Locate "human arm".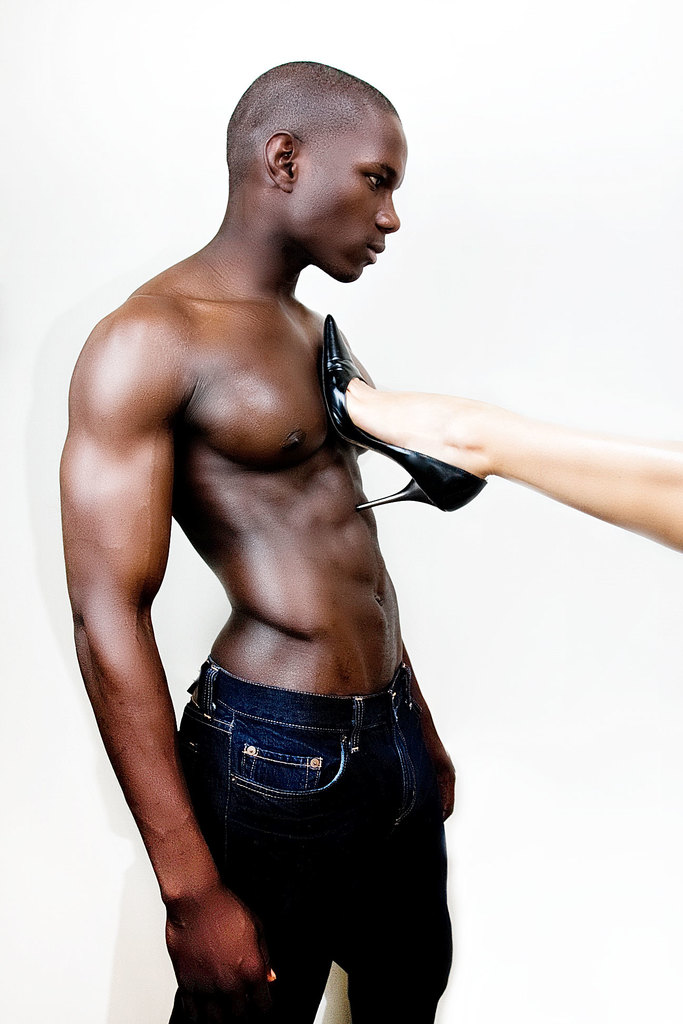
Bounding box: [x1=56, y1=337, x2=256, y2=987].
